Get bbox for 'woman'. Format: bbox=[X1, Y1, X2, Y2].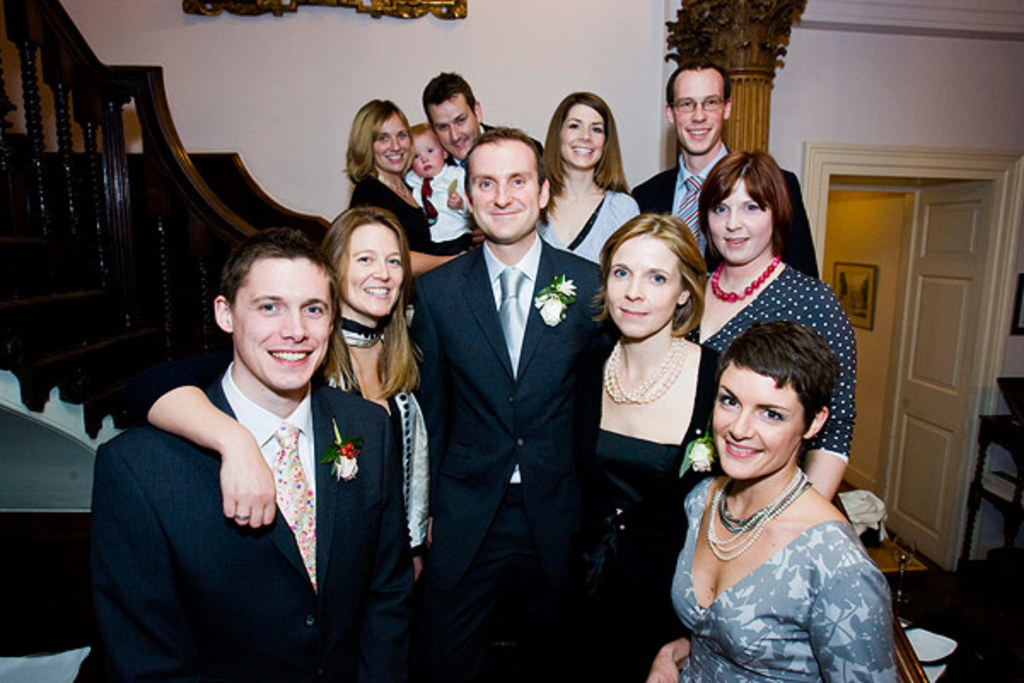
bbox=[534, 90, 640, 265].
